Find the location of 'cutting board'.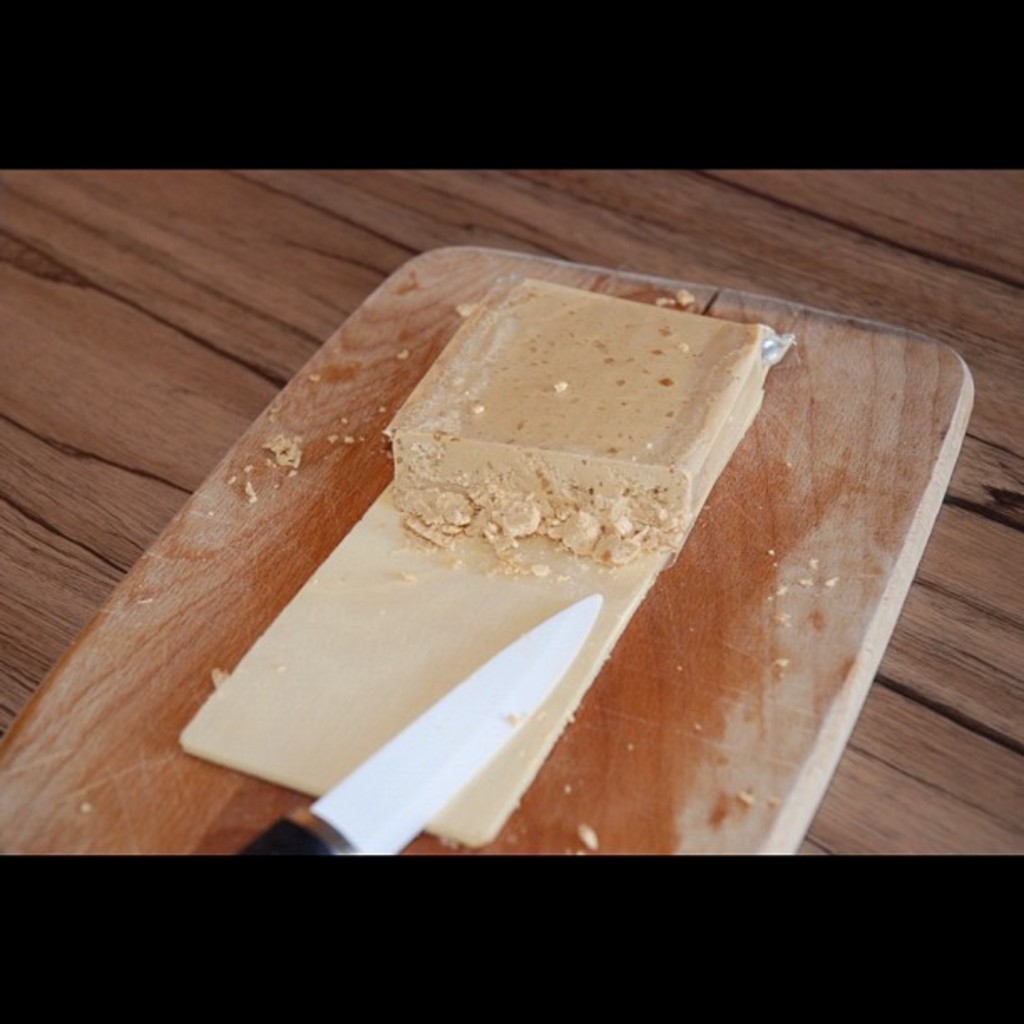
Location: left=0, top=243, right=986, bottom=857.
